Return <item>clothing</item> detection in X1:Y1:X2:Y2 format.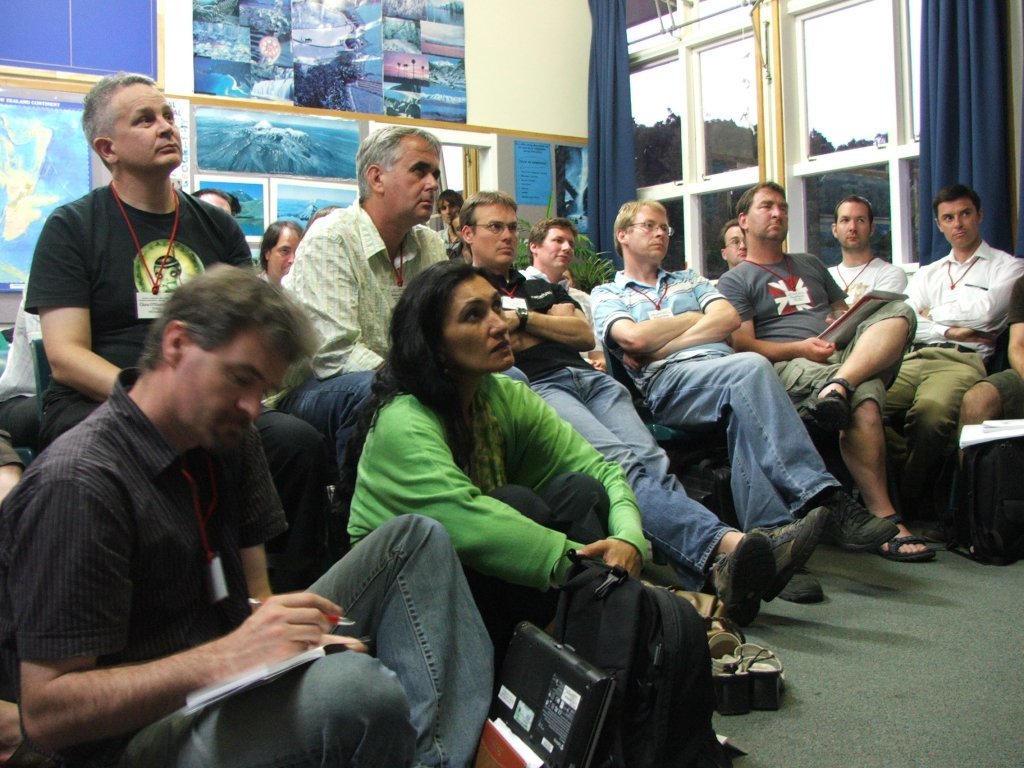
718:248:853:365.
